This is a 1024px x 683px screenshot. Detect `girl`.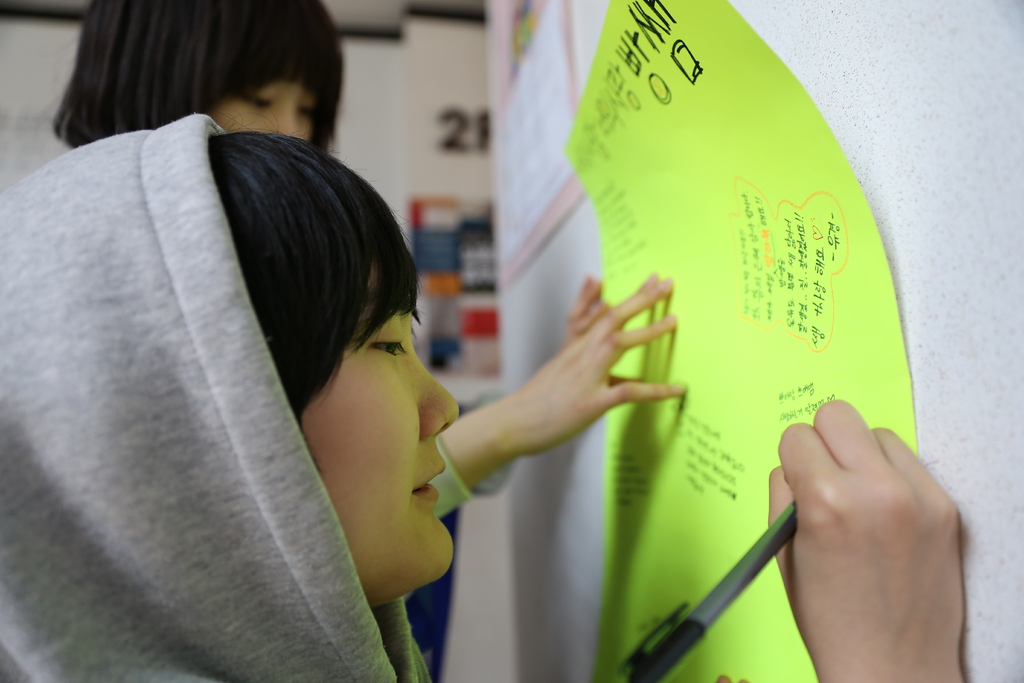
[51, 1, 691, 514].
